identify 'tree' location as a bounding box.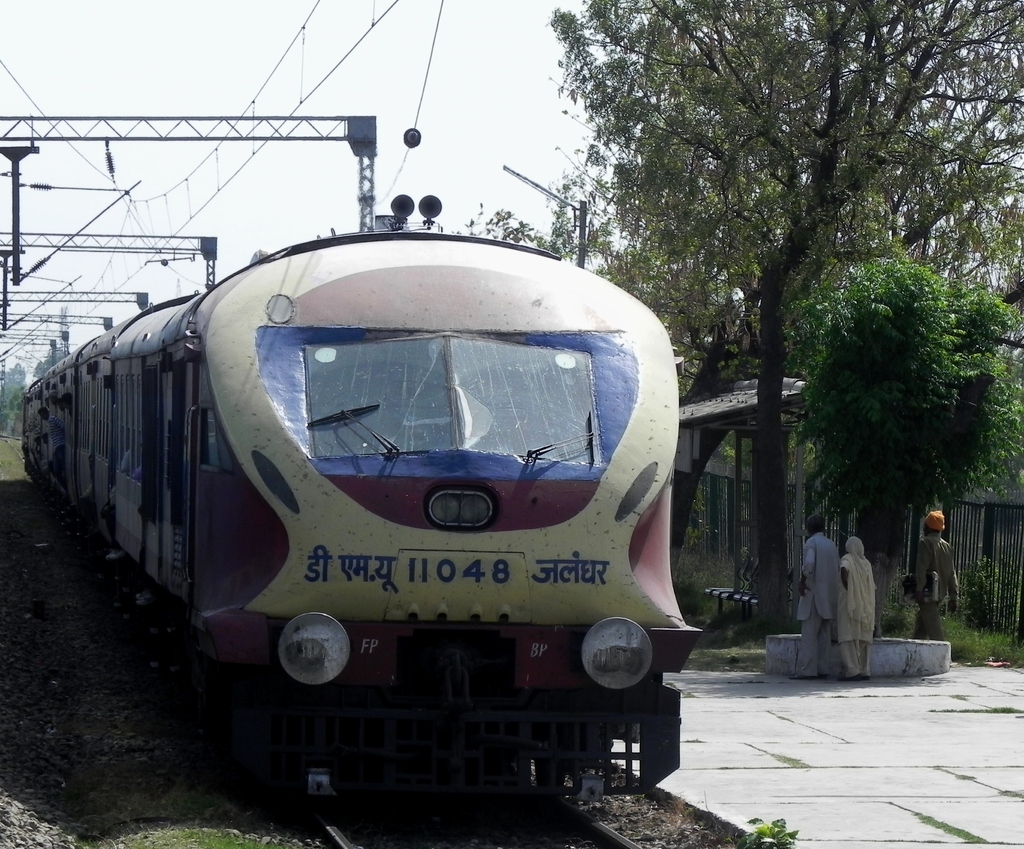
locate(544, 1, 1023, 632).
